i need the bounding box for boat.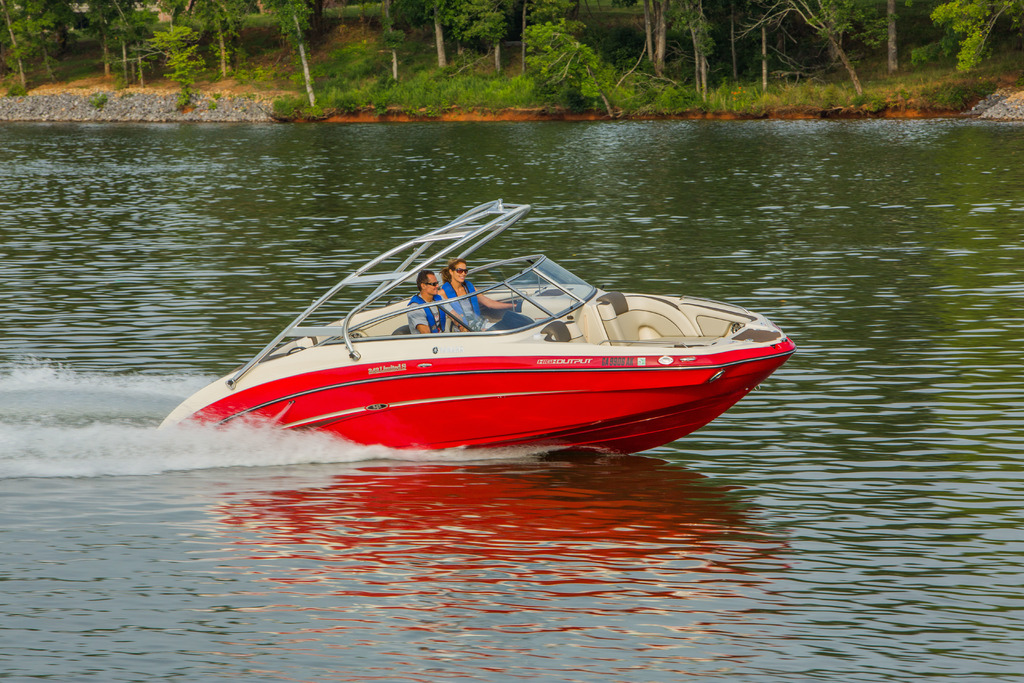
Here it is: x1=151 y1=218 x2=813 y2=466.
